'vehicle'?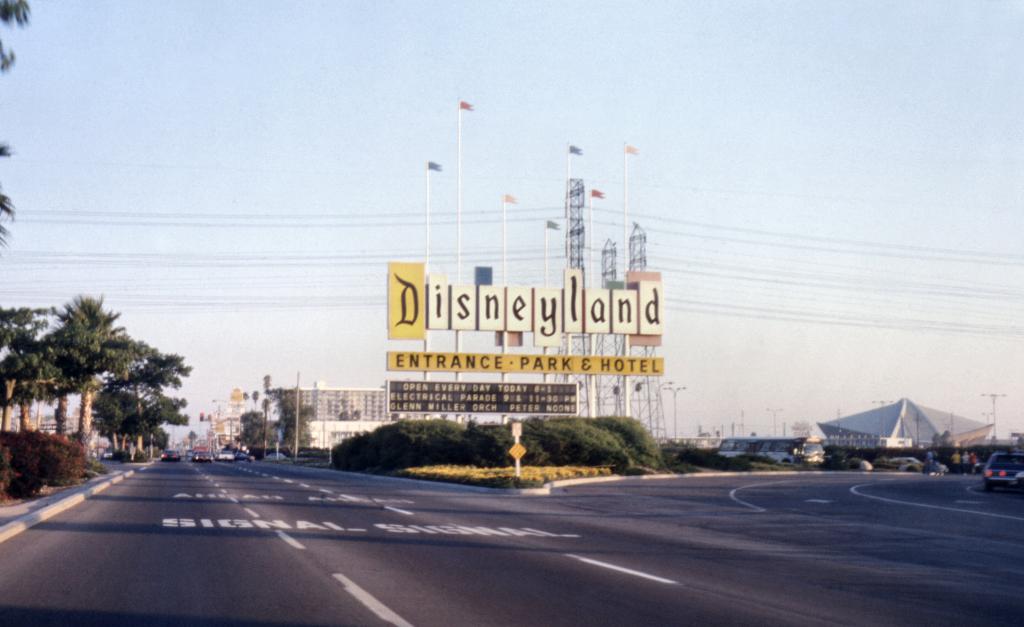
region(710, 434, 824, 471)
